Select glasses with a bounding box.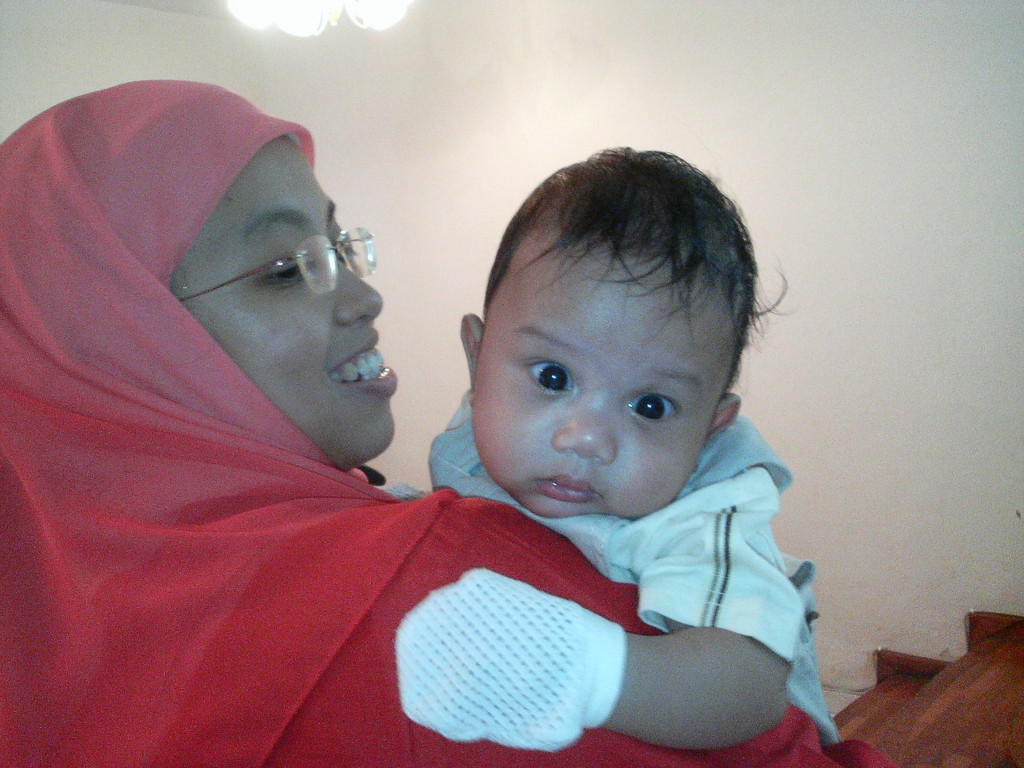
bbox=[179, 223, 378, 308].
